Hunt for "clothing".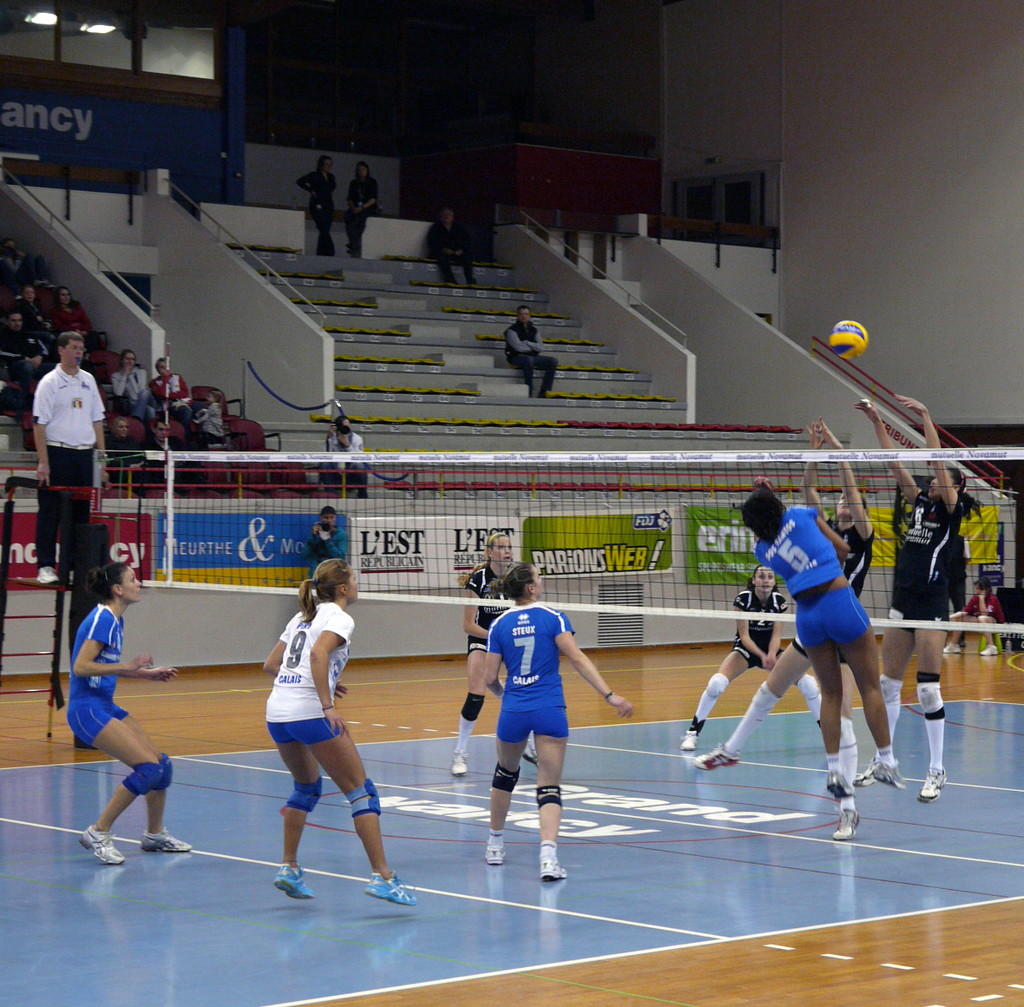
Hunted down at left=25, top=352, right=103, bottom=568.
